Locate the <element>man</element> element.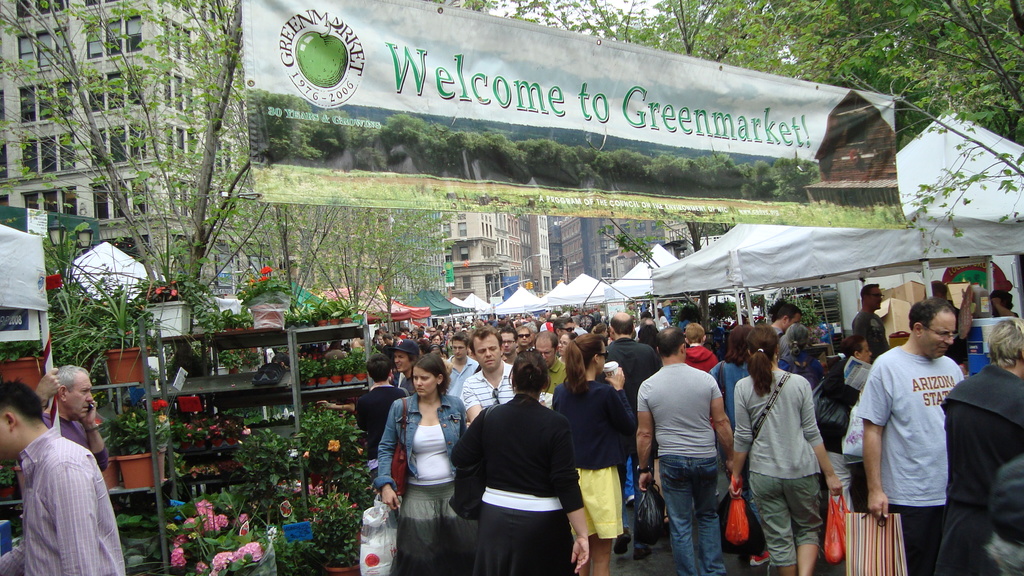
Element bbox: (x1=441, y1=340, x2=479, y2=398).
